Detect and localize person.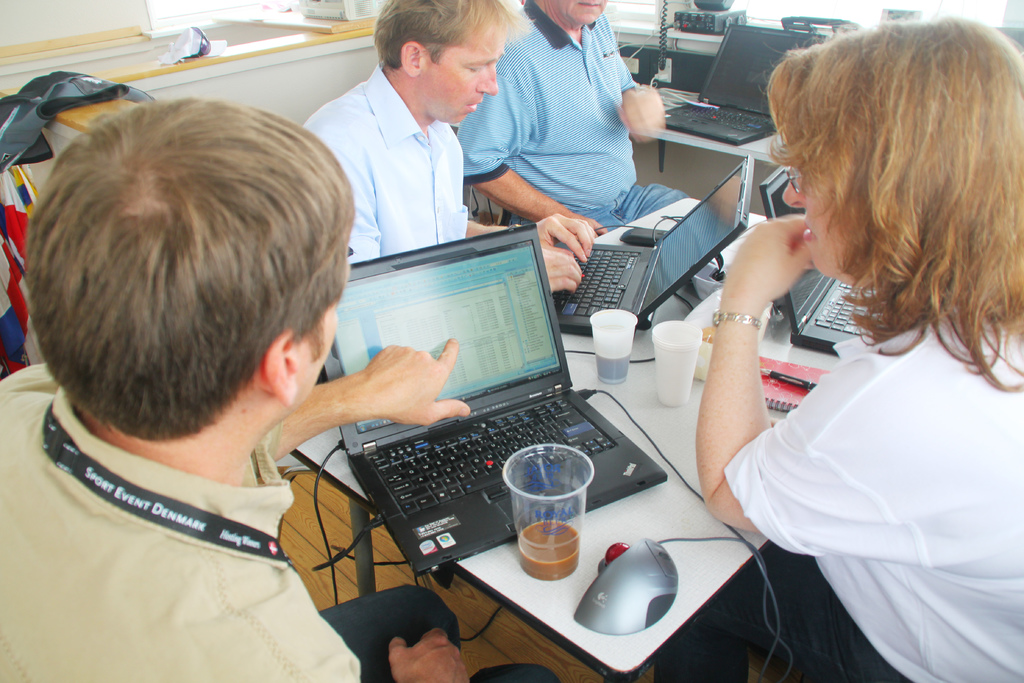
Localized at x1=448, y1=0, x2=698, y2=248.
